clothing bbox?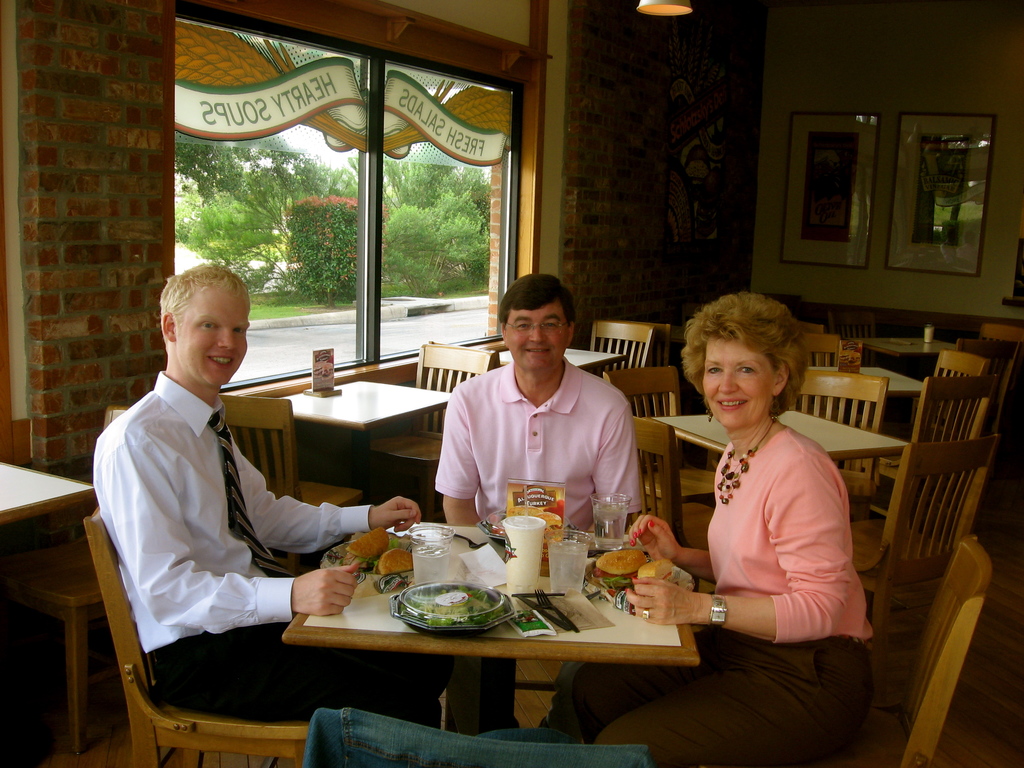
<bbox>563, 426, 876, 767</bbox>
